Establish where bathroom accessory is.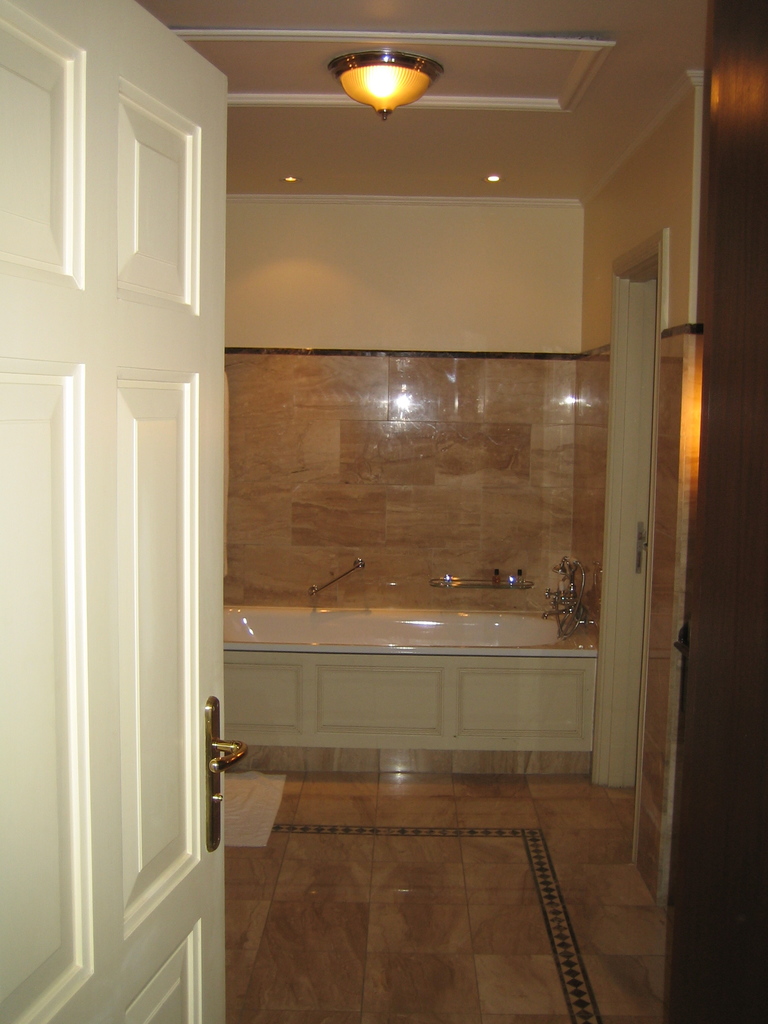
Established at region(308, 557, 366, 595).
